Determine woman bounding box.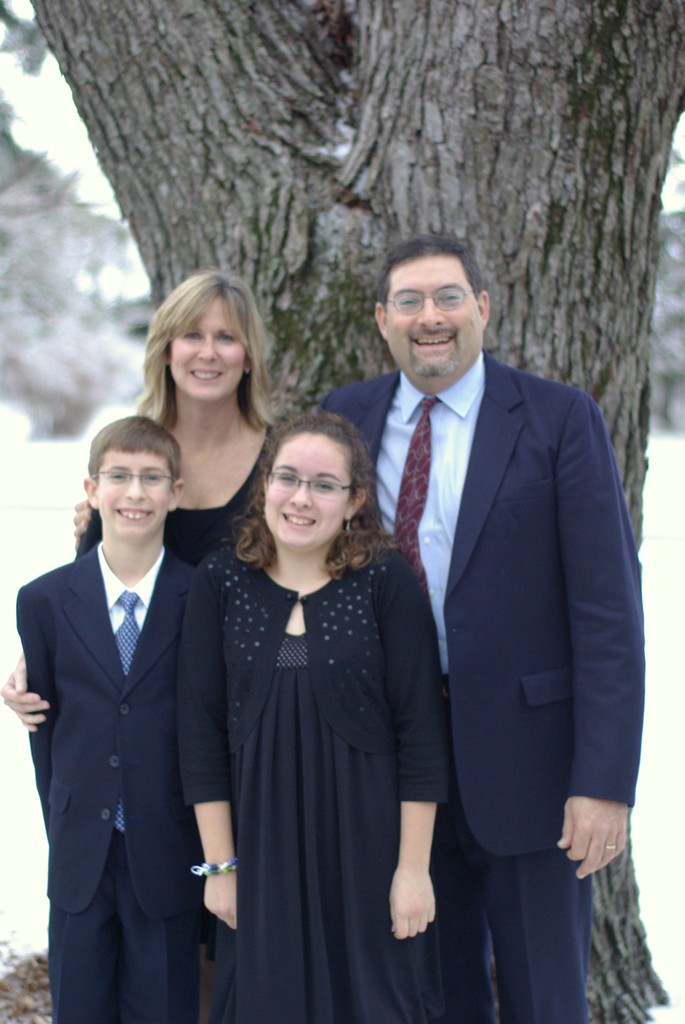
Determined: 111,292,301,579.
